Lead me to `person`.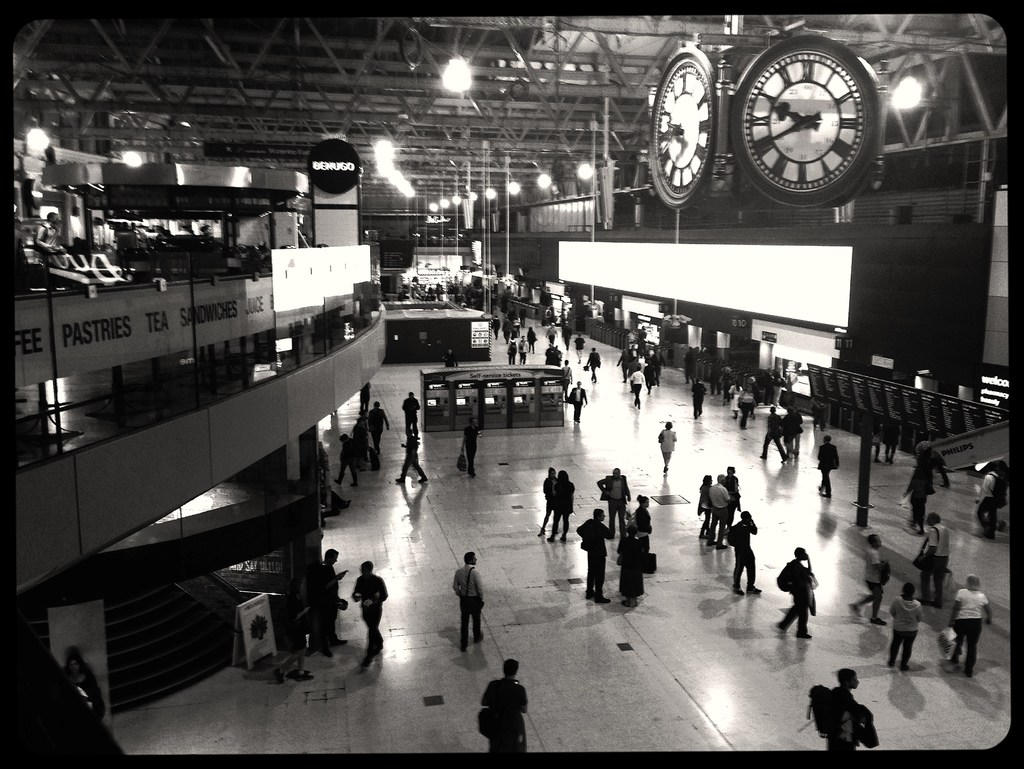
Lead to [left=347, top=562, right=395, bottom=671].
